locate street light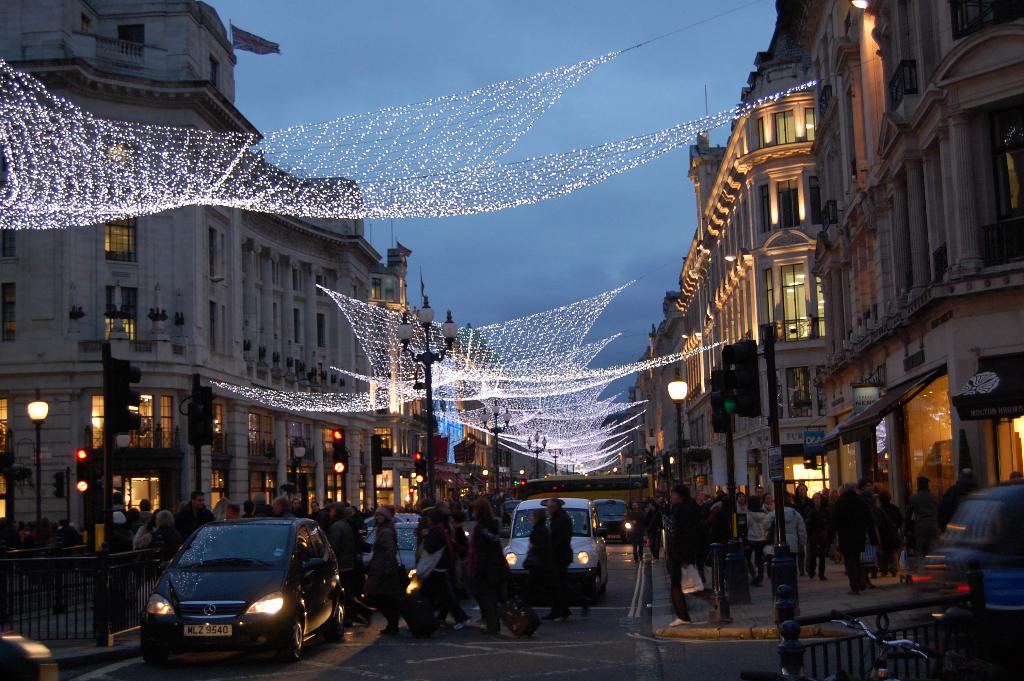
{"x1": 545, "y1": 440, "x2": 563, "y2": 475}
